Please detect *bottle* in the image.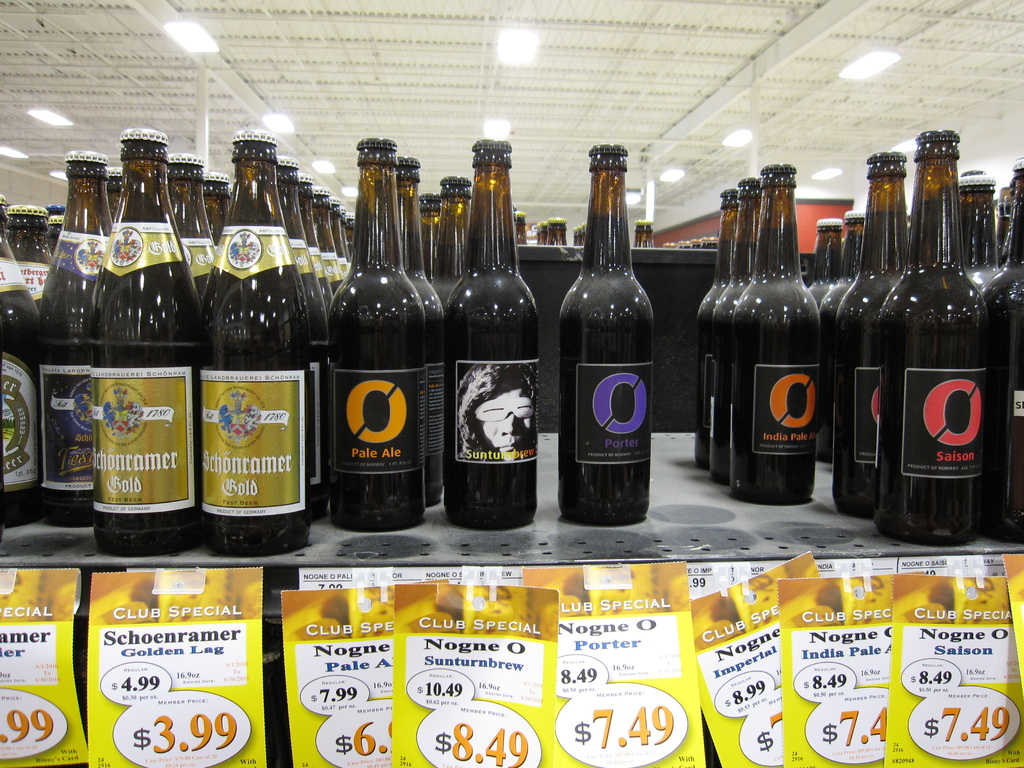
select_region(874, 125, 982, 541).
